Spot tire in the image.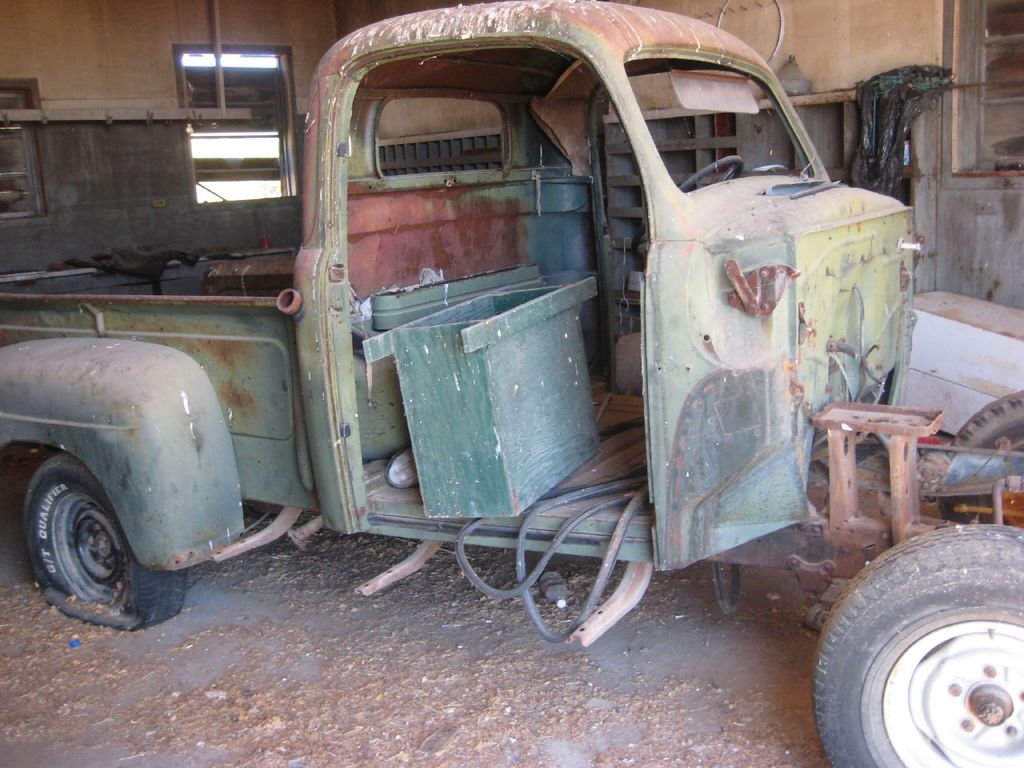
tire found at region(944, 392, 1023, 518).
